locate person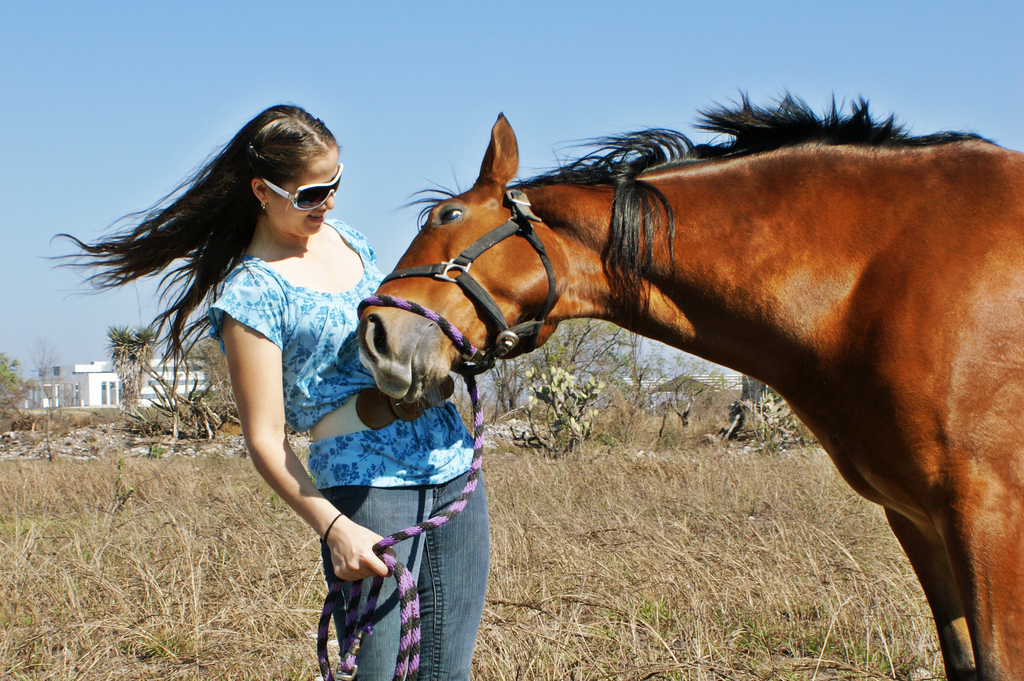
pyautogui.locateOnScreen(41, 105, 490, 680)
